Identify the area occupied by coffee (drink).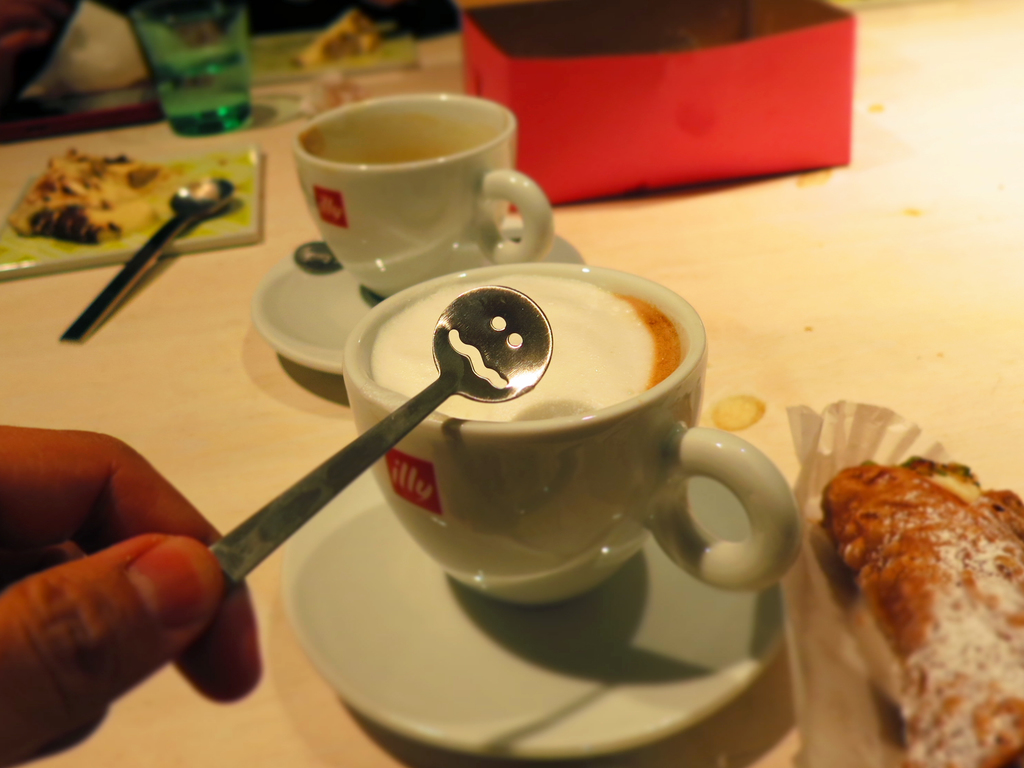
Area: 376,274,684,426.
